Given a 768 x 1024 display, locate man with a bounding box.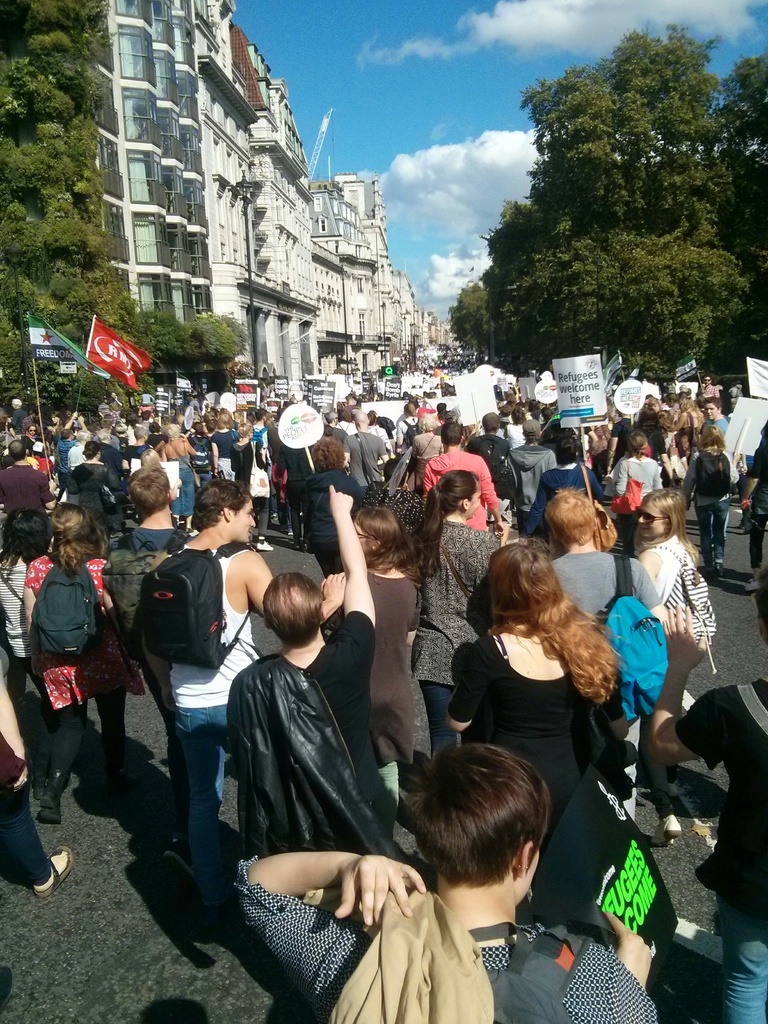
Located: x1=0 y1=442 x2=52 y2=517.
